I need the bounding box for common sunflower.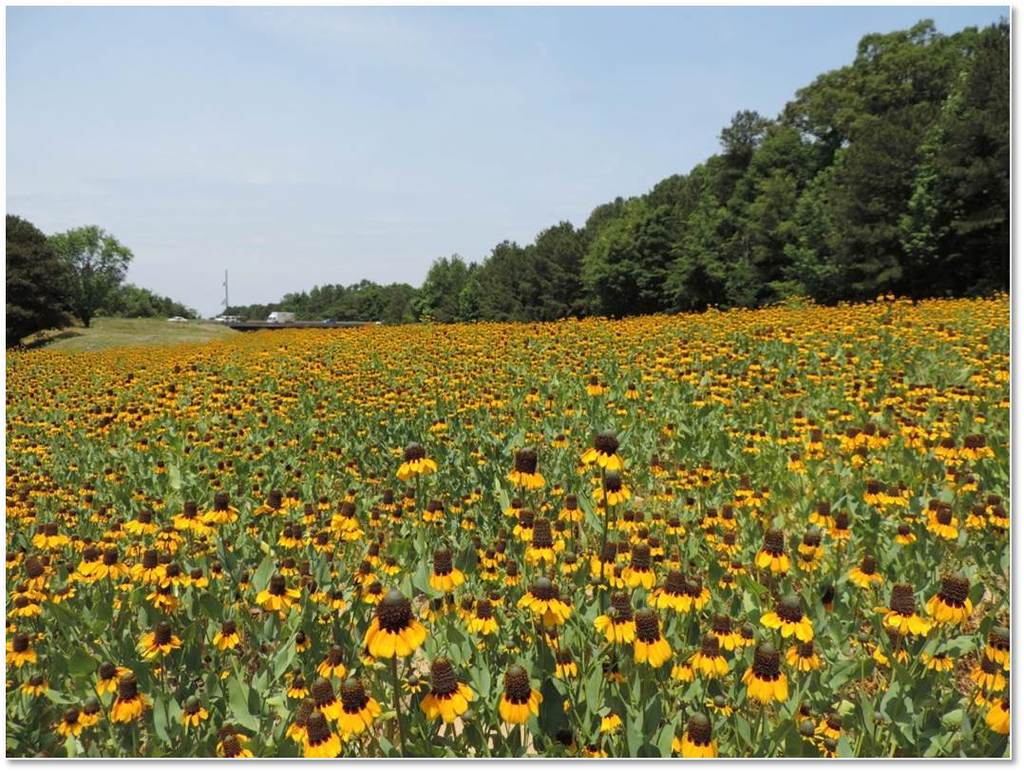
Here it is: crop(387, 444, 437, 484).
